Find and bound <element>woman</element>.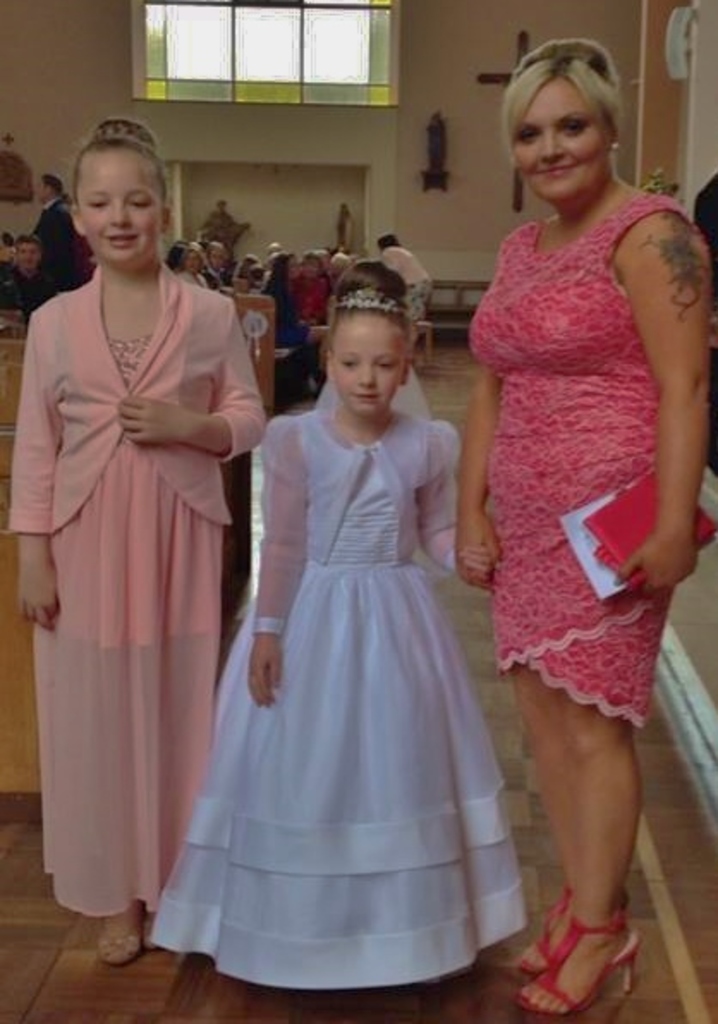
Bound: BBox(203, 242, 228, 290).
